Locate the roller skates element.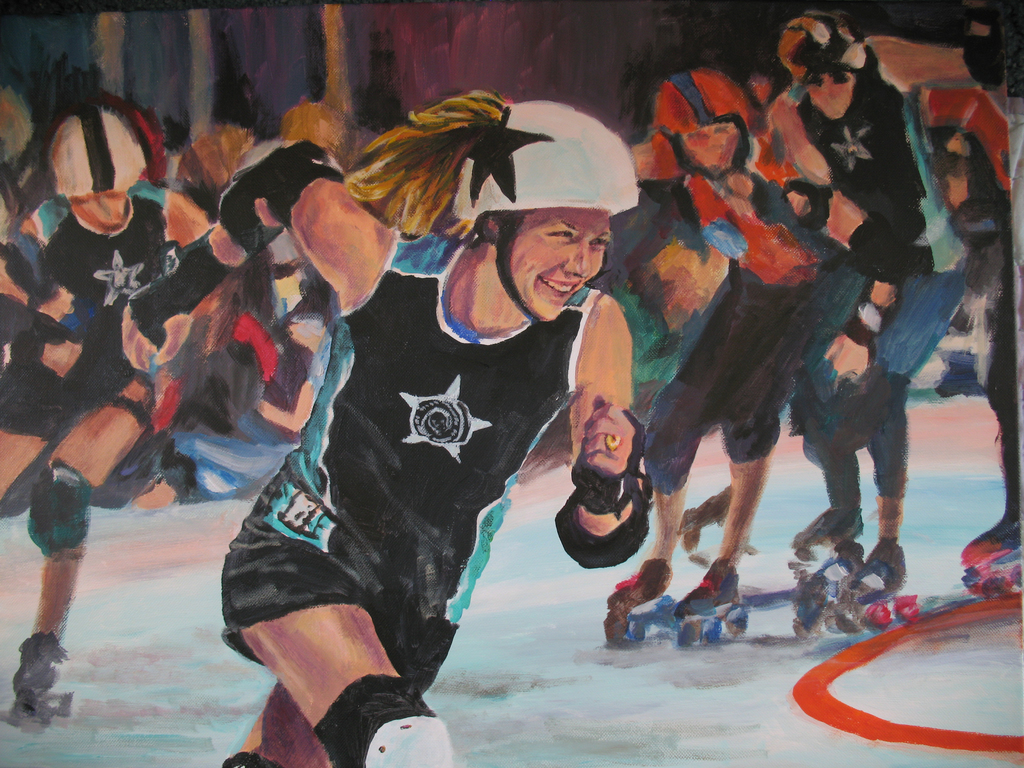
Element bbox: BBox(598, 561, 675, 644).
